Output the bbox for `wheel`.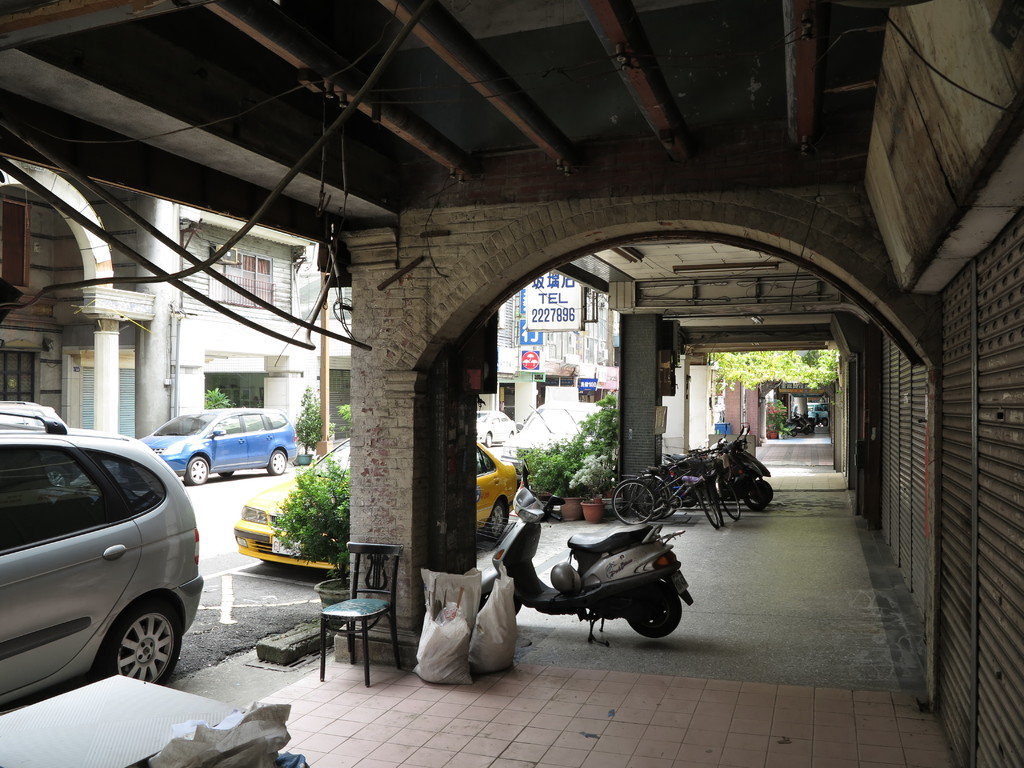
(742, 482, 778, 503).
